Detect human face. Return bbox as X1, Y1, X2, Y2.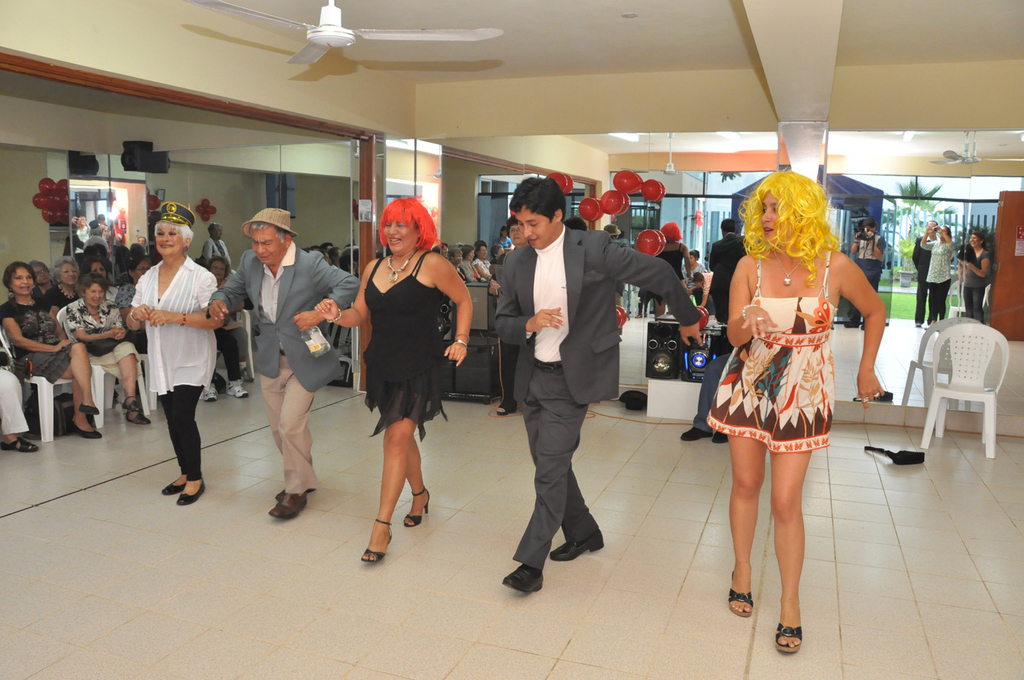
59, 262, 78, 283.
